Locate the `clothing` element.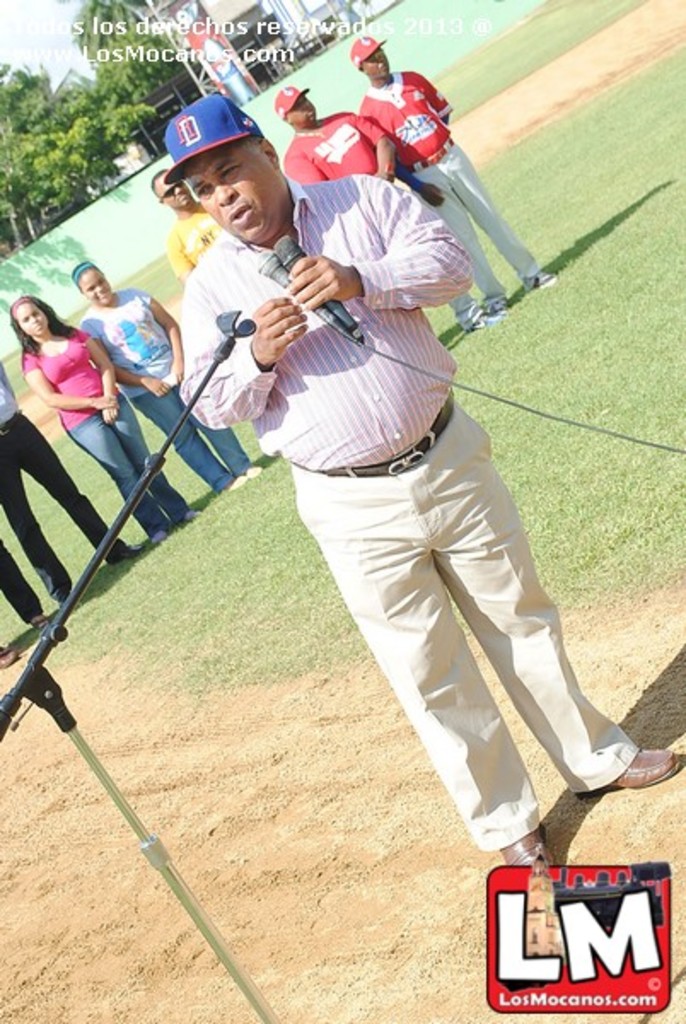
Element bbox: l=200, t=148, r=590, b=886.
